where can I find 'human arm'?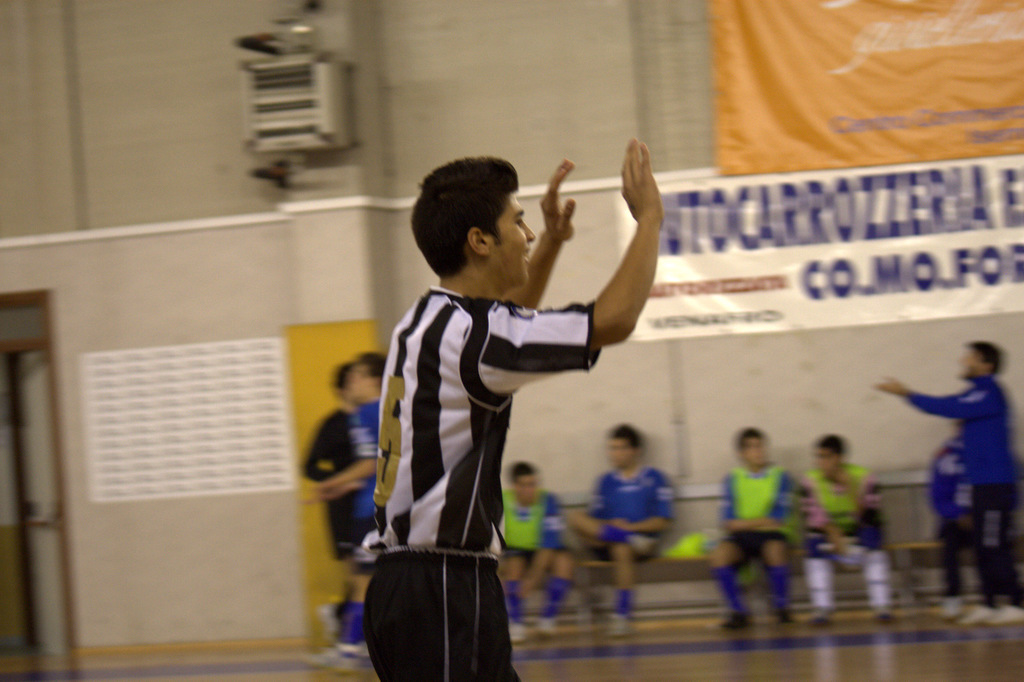
You can find it at (x1=783, y1=462, x2=808, y2=523).
